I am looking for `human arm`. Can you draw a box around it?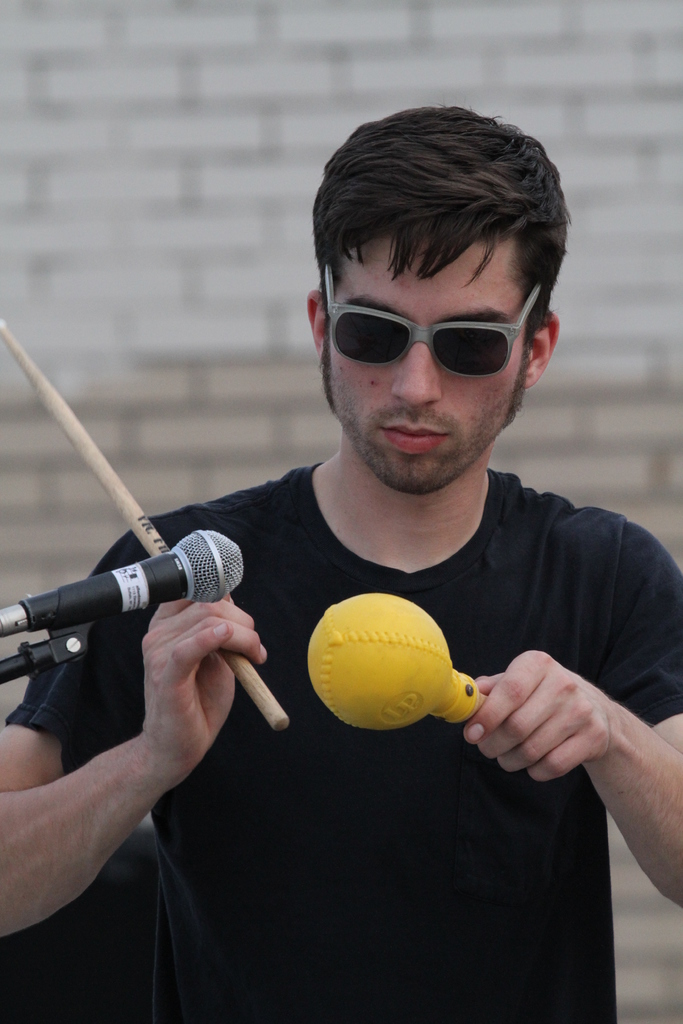
Sure, the bounding box is 22/570/283/967.
